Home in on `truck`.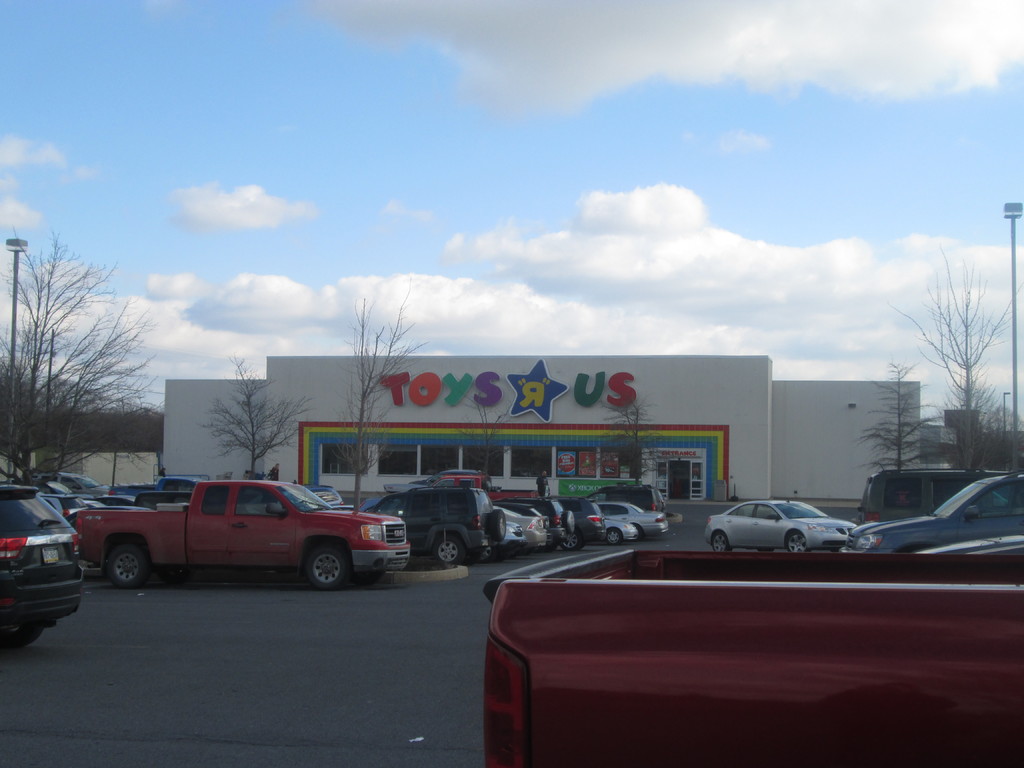
Homed in at pyautogui.locateOnScreen(473, 547, 1023, 767).
